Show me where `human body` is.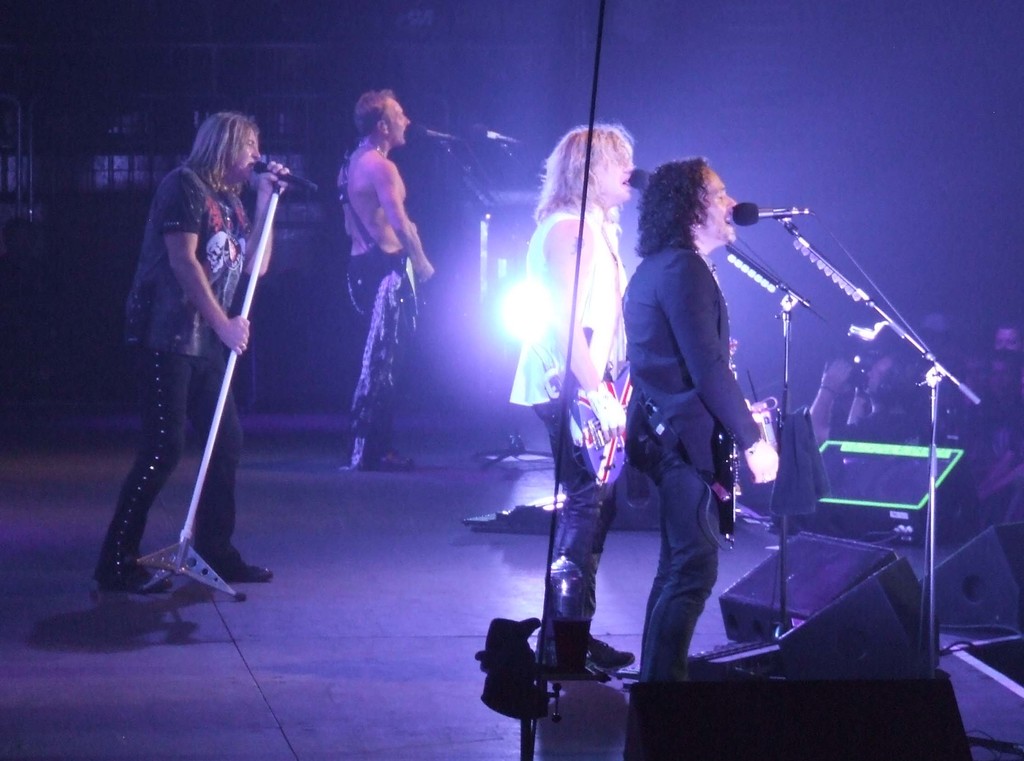
`human body` is at 625/138/783/721.
